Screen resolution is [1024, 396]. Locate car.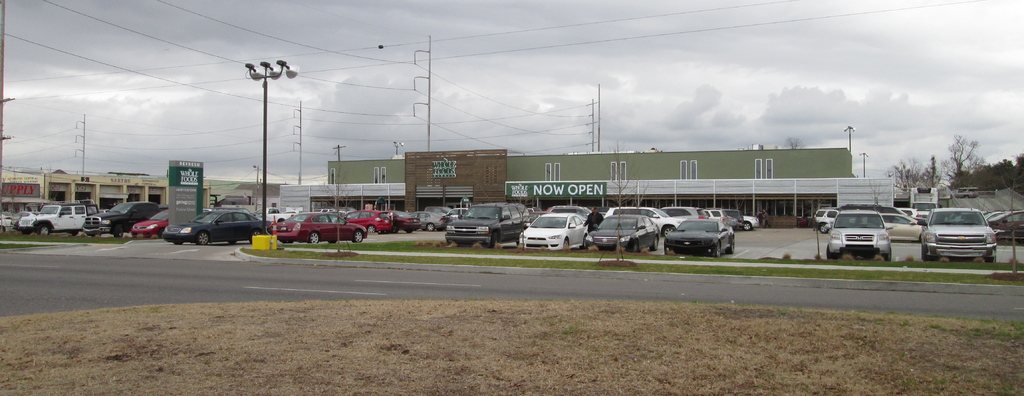
region(878, 211, 922, 240).
